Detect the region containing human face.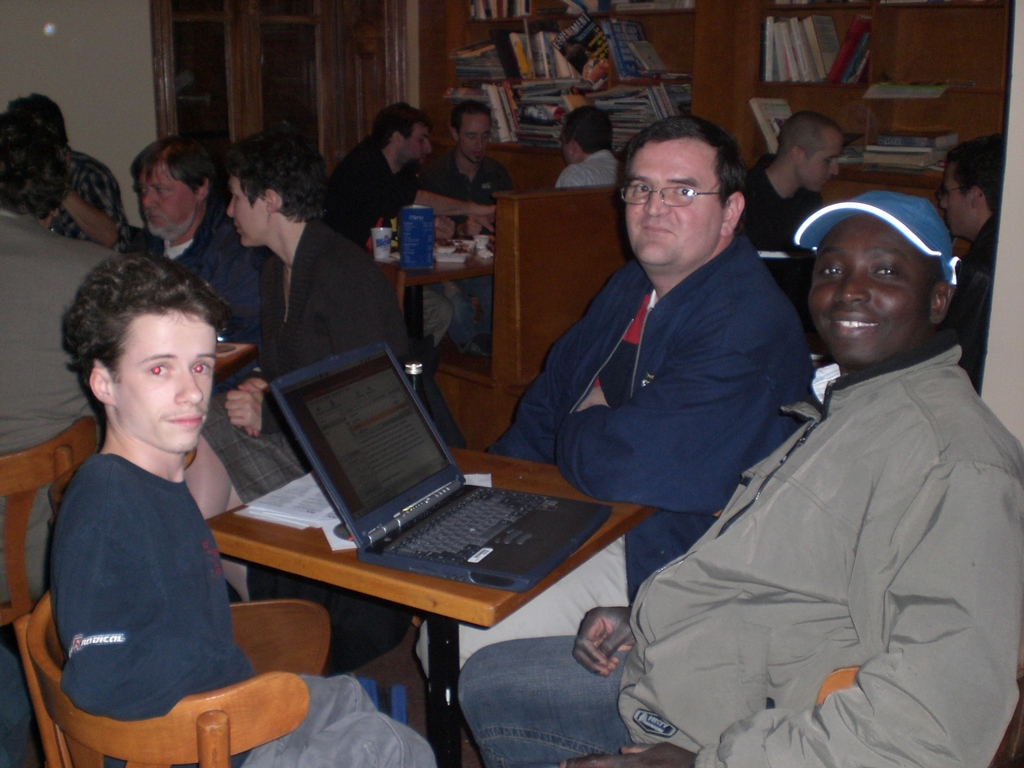
detection(936, 163, 973, 230).
